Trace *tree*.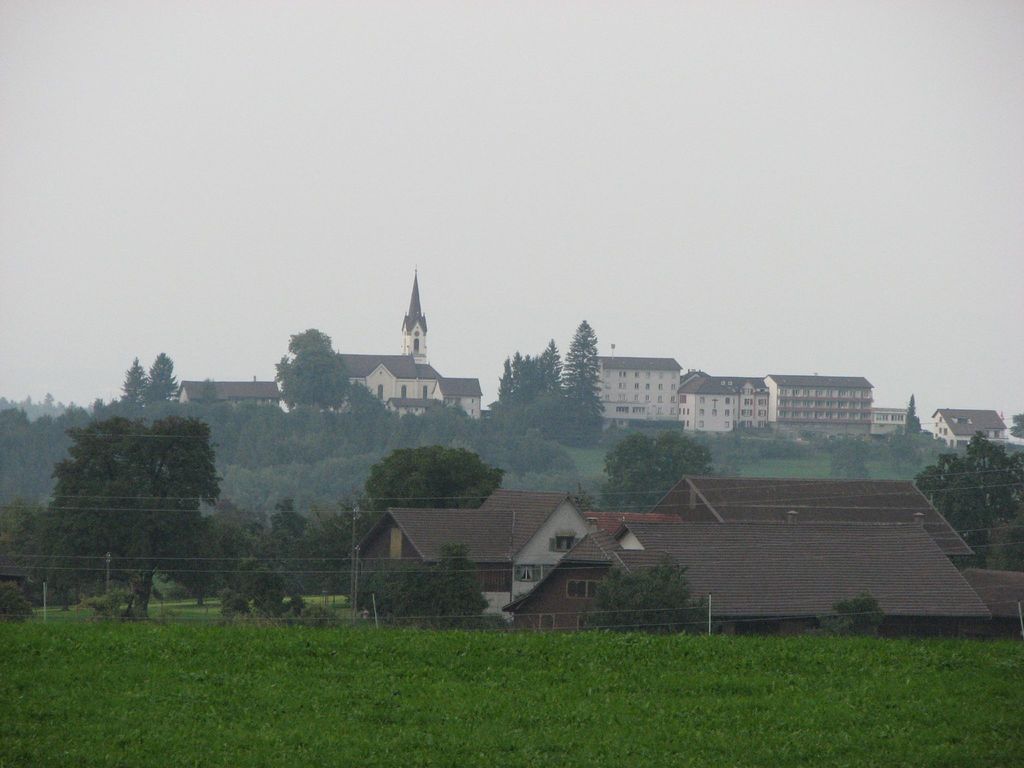
Traced to detection(578, 559, 710, 638).
